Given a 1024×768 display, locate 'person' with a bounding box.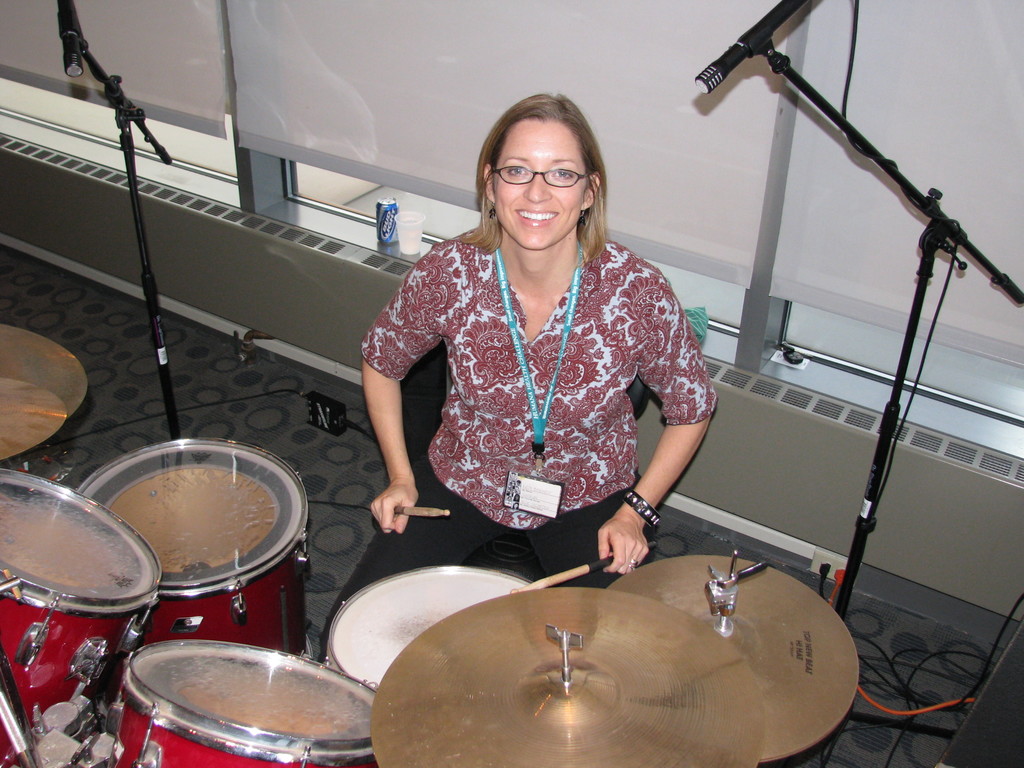
Located: box=[314, 88, 721, 664].
